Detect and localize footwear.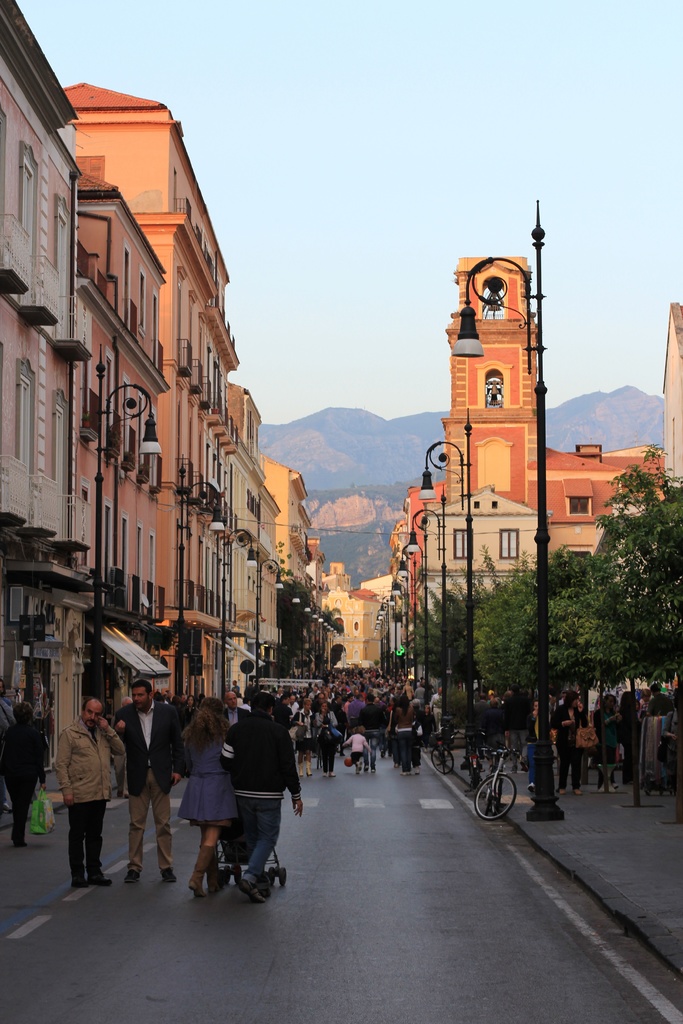
Localized at BBox(166, 870, 176, 886).
